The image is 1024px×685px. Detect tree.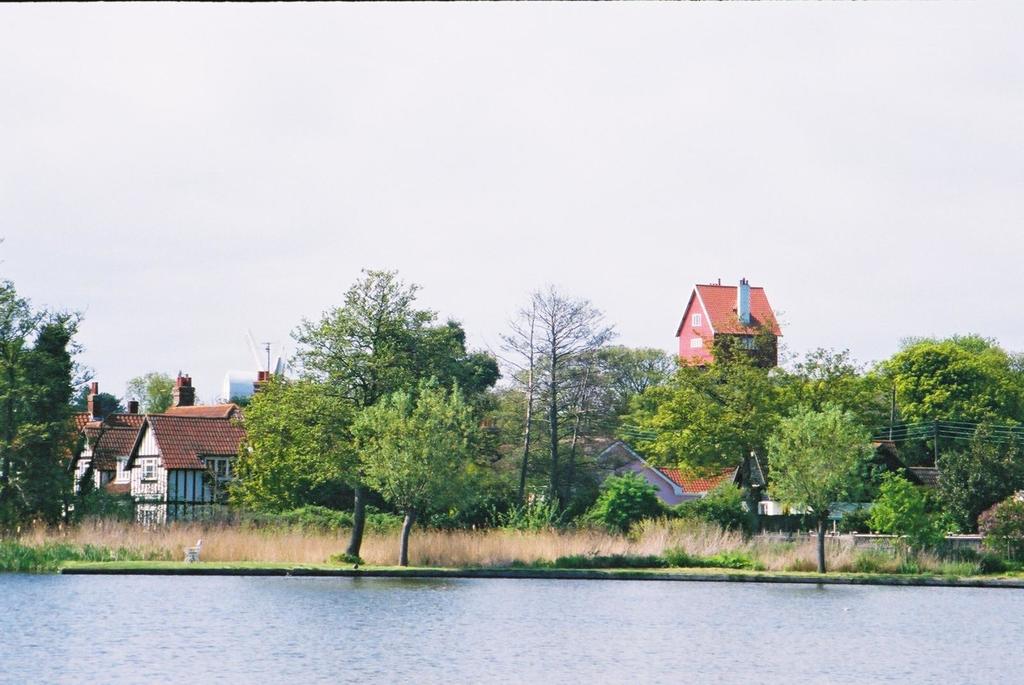
Detection: select_region(765, 393, 874, 574).
